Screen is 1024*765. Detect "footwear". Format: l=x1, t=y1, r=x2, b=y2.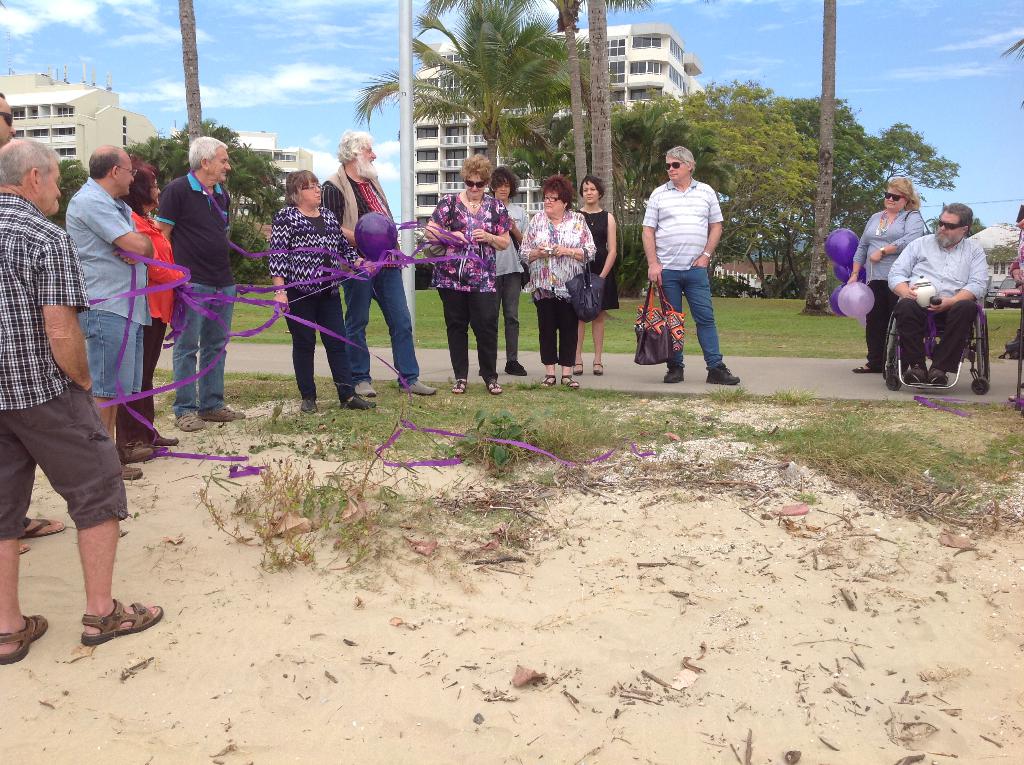
l=852, t=366, r=883, b=373.
